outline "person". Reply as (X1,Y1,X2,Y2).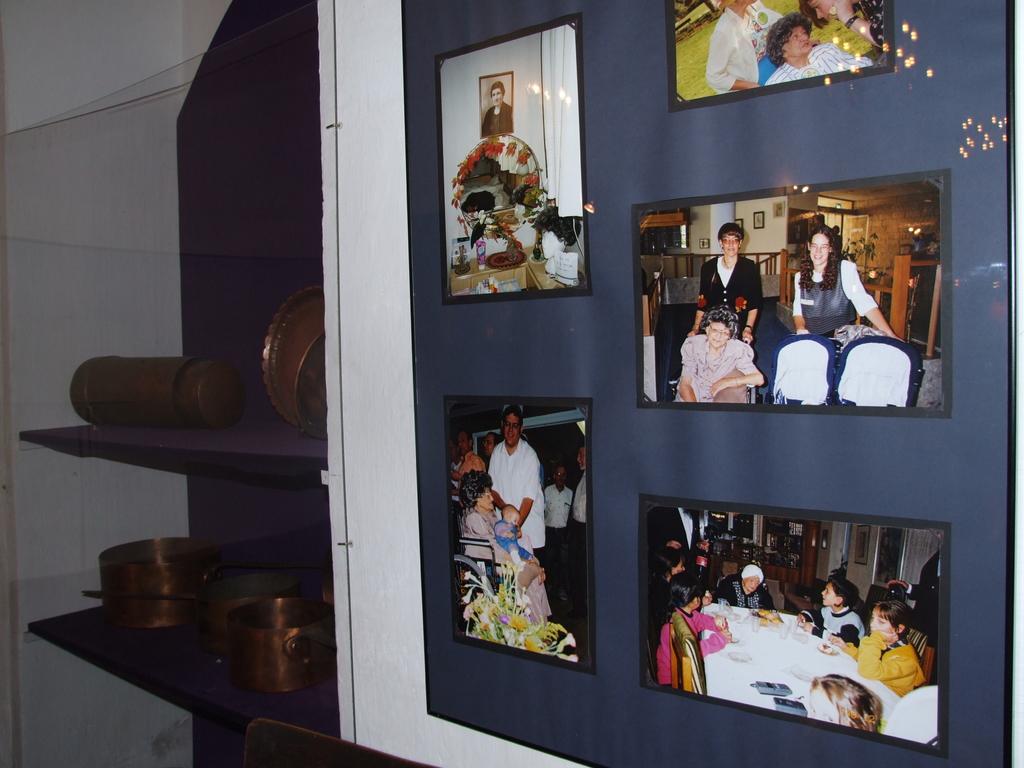
(493,502,534,586).
